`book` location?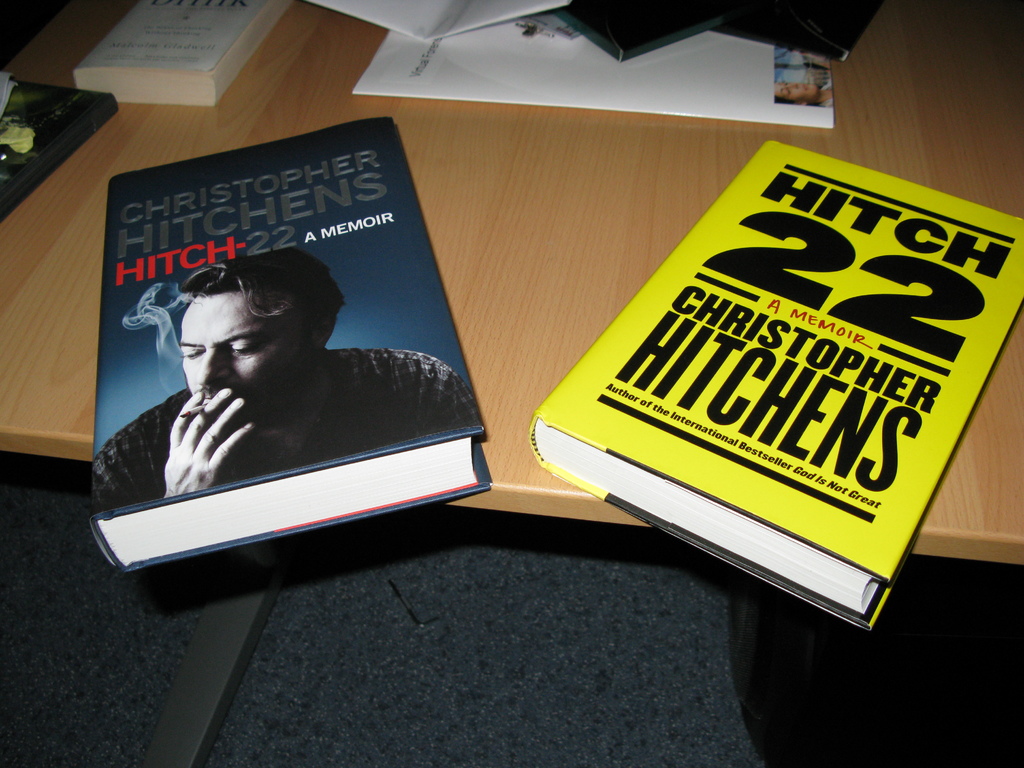
Rect(518, 135, 1023, 635)
